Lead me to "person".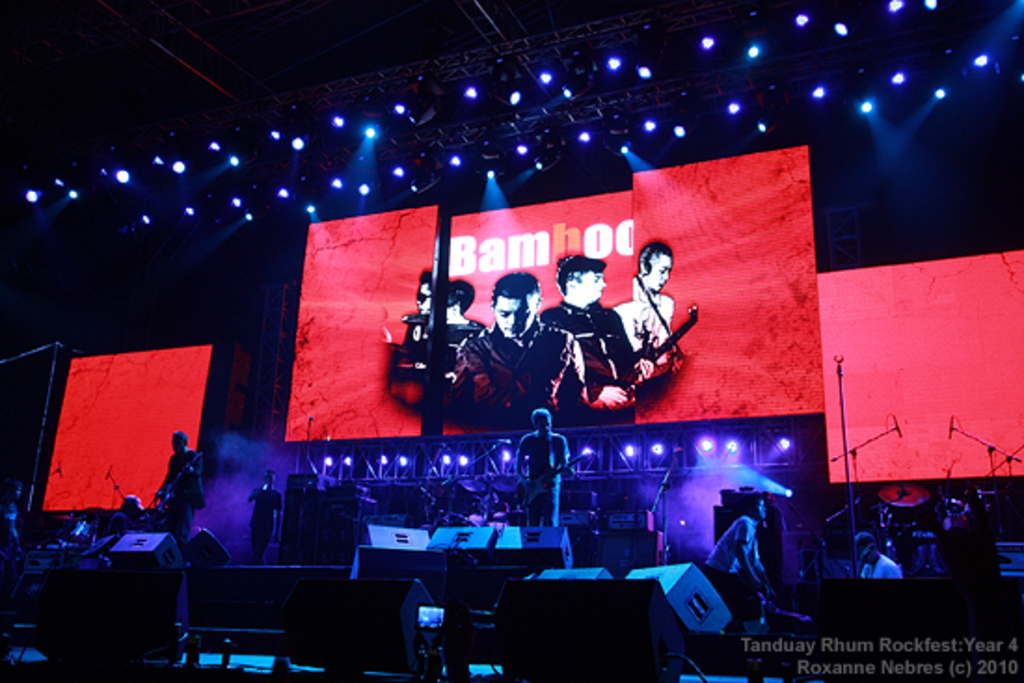
Lead to rect(257, 465, 292, 556).
